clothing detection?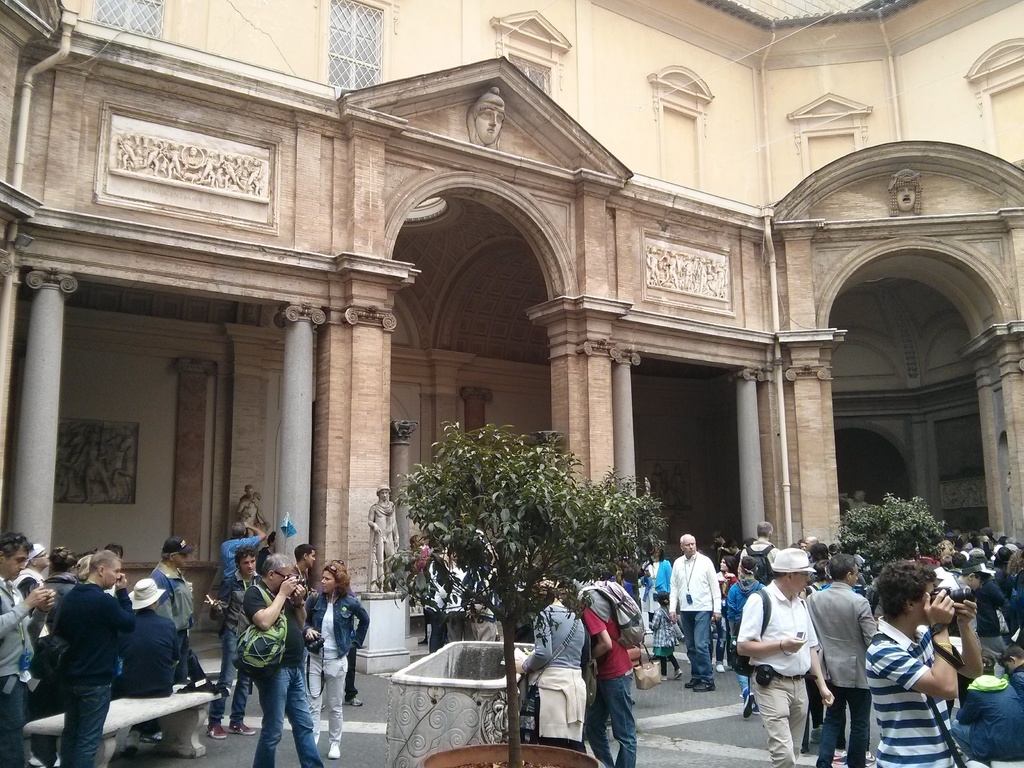
left=740, top=579, right=816, bottom=767
